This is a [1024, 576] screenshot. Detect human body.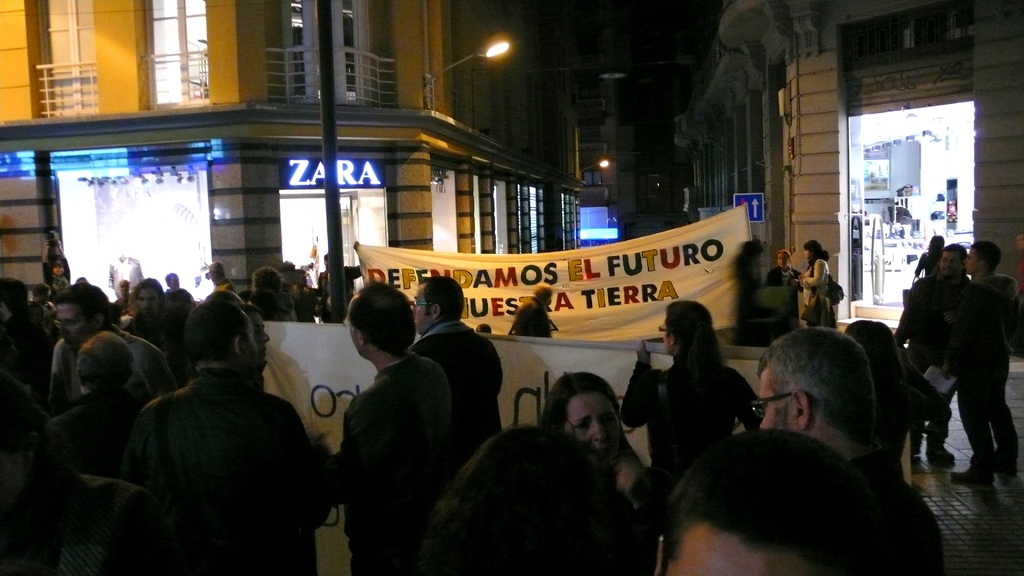
793:243:830:331.
